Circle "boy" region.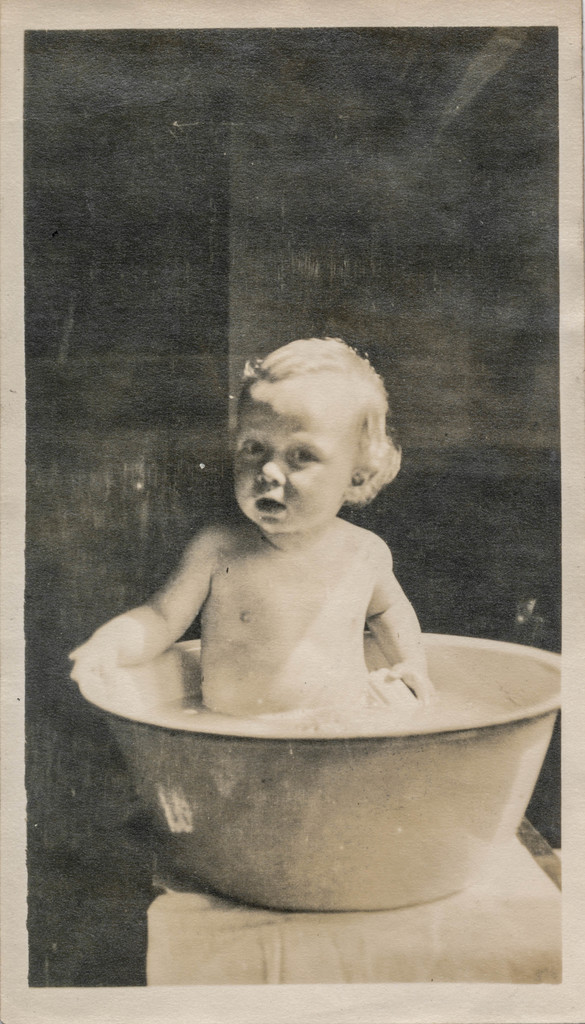
Region: (63,331,435,721).
